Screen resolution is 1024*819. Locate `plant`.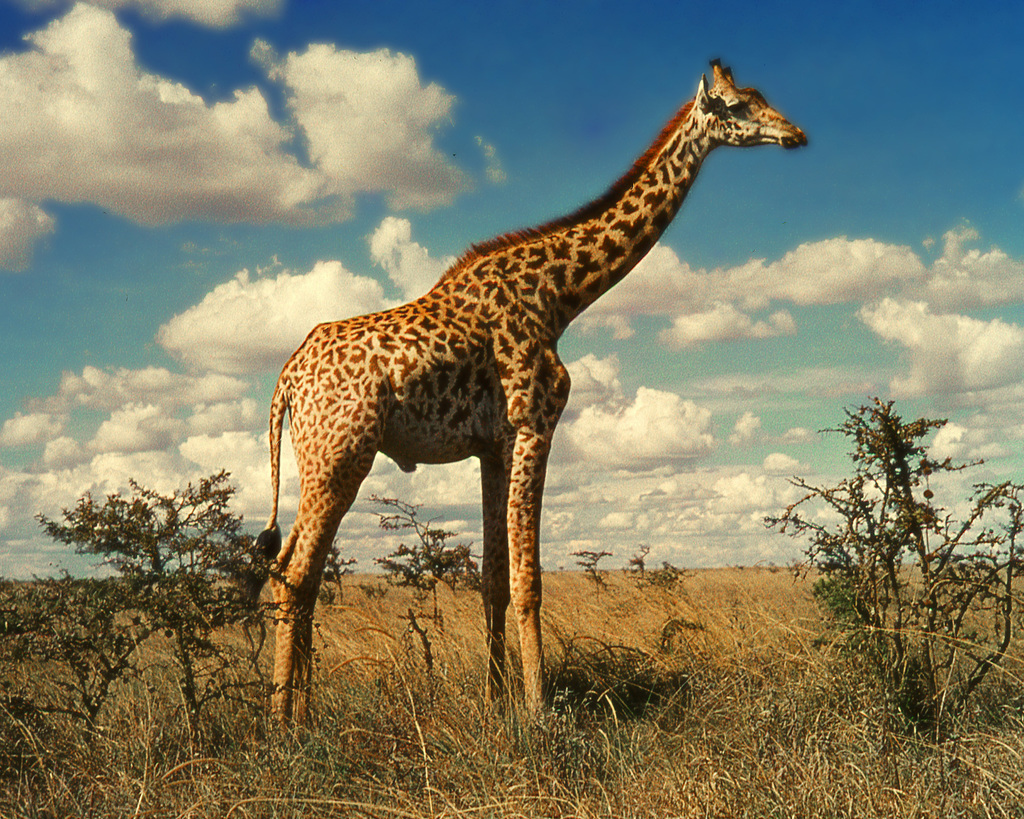
x1=559 y1=541 x2=611 y2=602.
